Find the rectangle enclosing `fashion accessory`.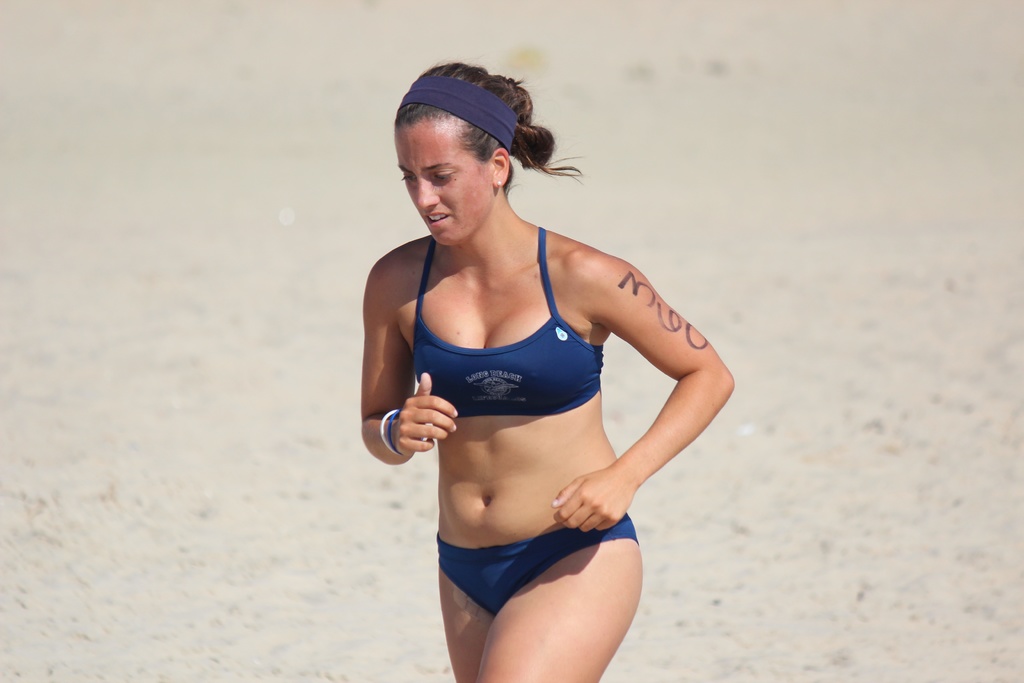
box(387, 411, 402, 454).
